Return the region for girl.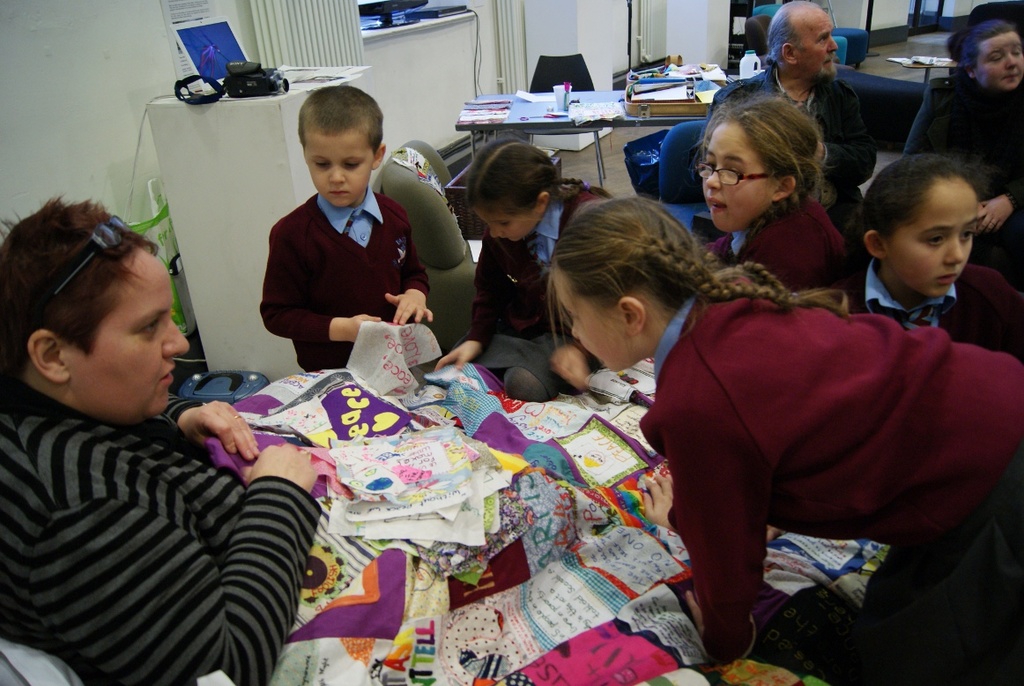
684, 96, 845, 294.
